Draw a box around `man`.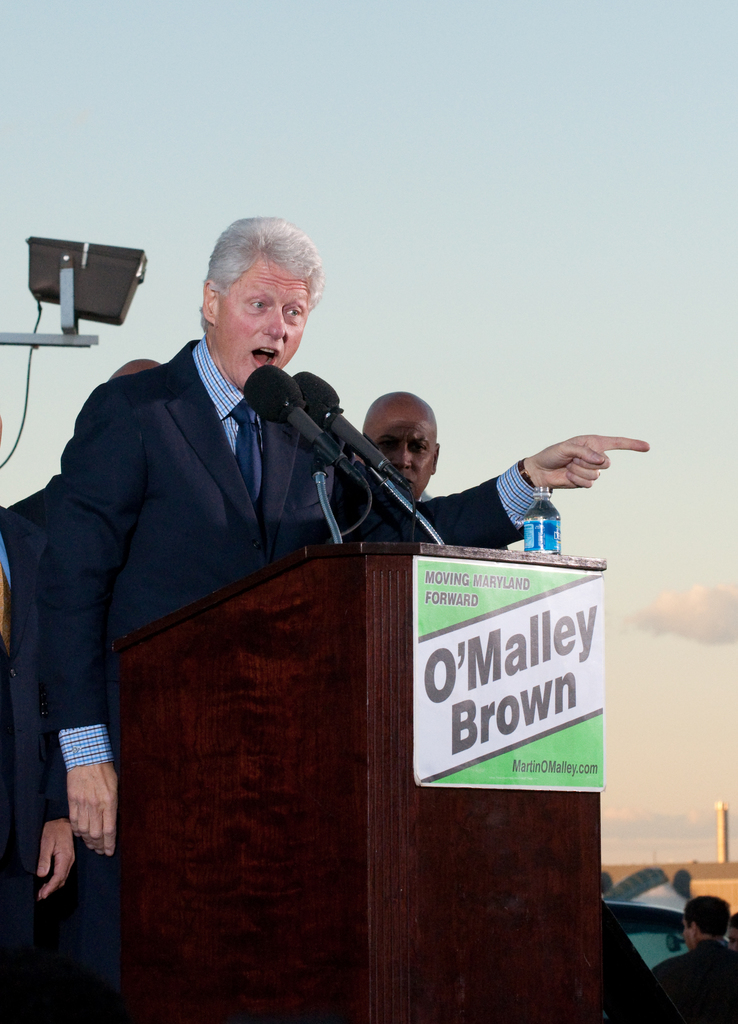
(360, 388, 434, 510).
